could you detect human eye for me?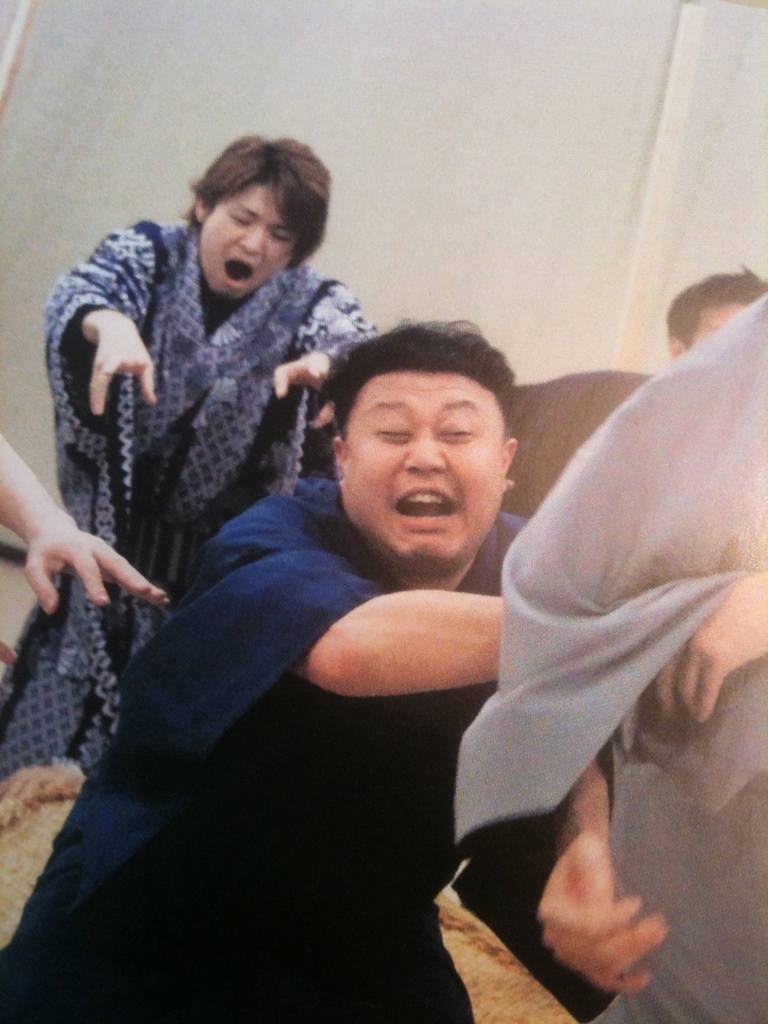
Detection result: l=224, t=210, r=252, b=226.
